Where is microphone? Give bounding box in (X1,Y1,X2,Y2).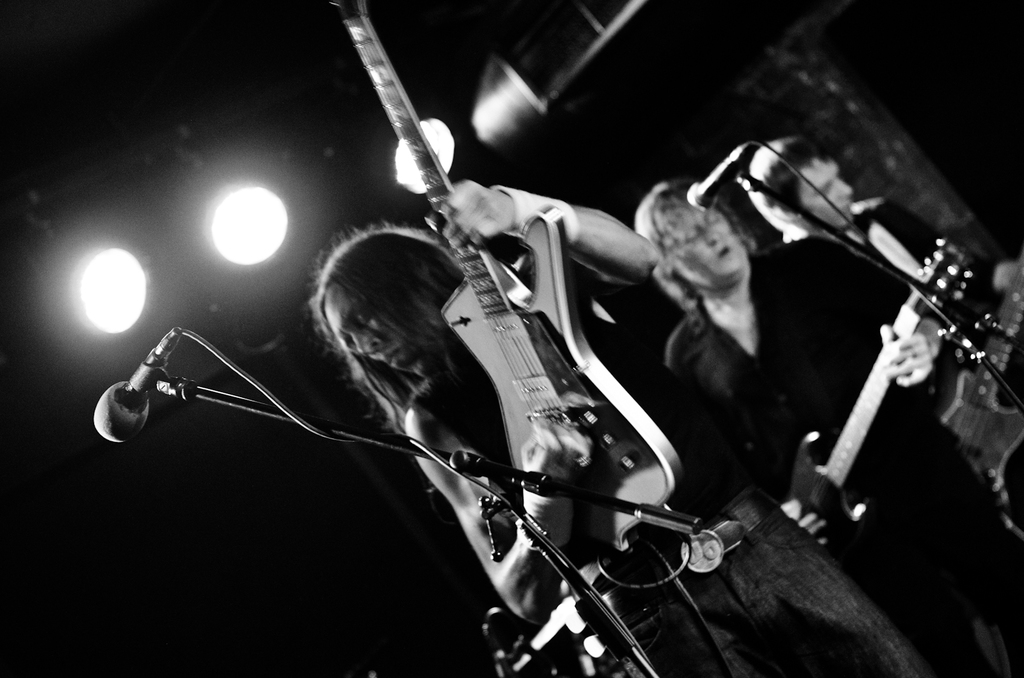
(79,322,168,457).
